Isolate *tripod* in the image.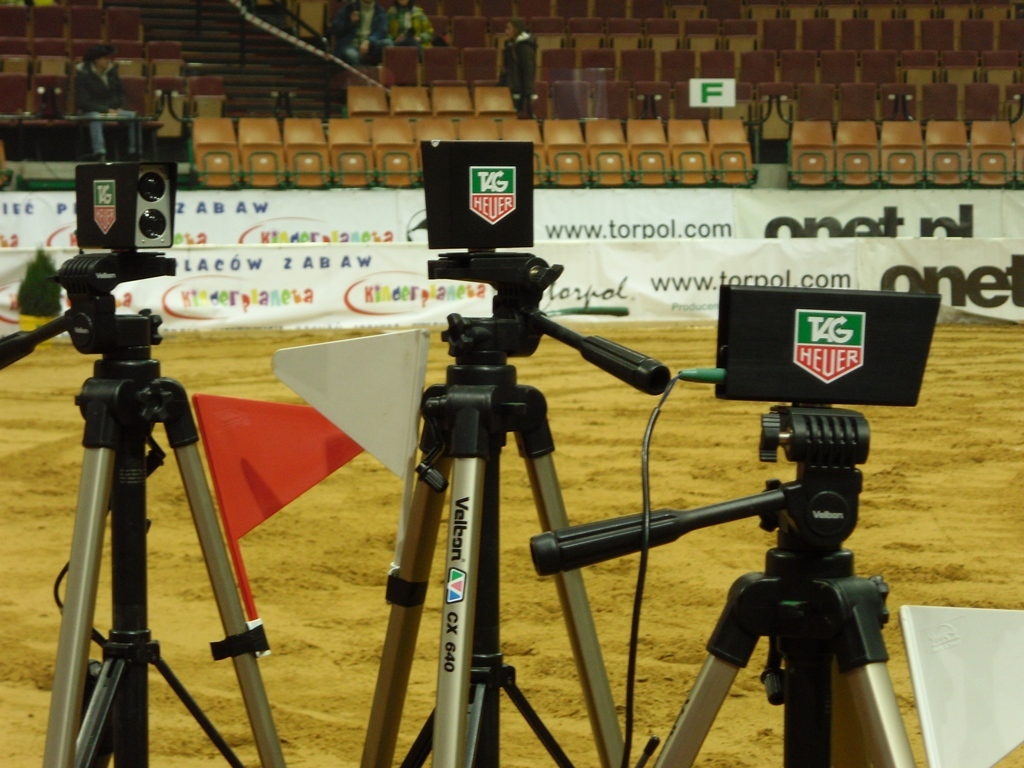
Isolated region: box(530, 407, 923, 767).
